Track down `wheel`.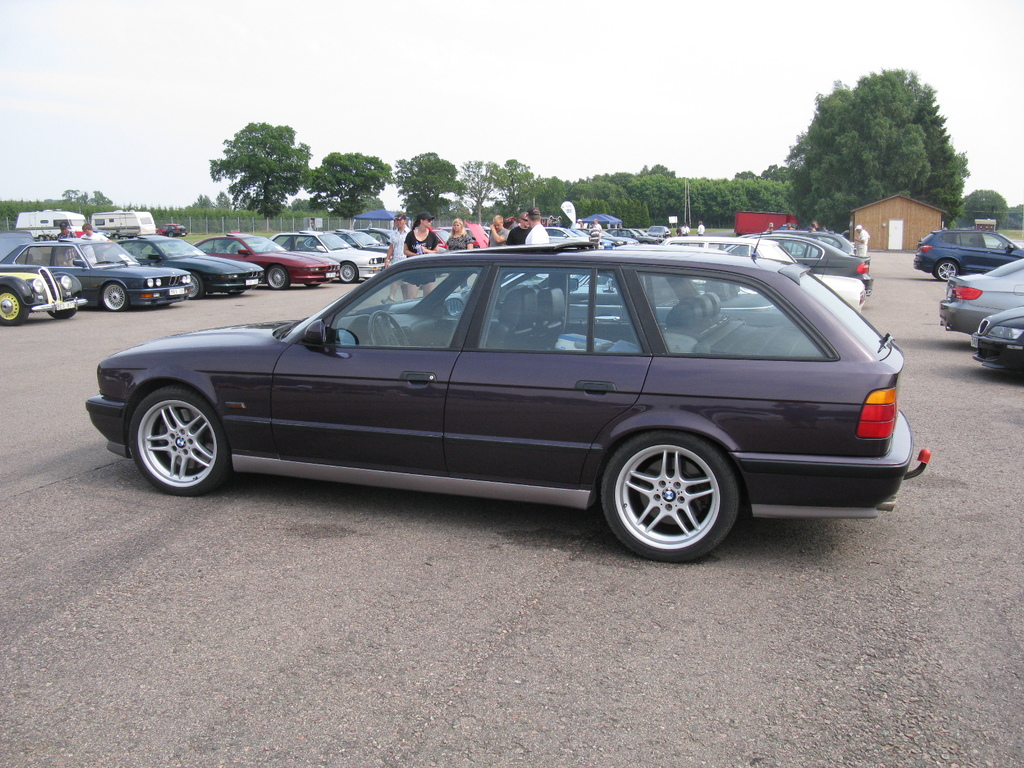
Tracked to pyautogui.locateOnScreen(340, 262, 357, 284).
